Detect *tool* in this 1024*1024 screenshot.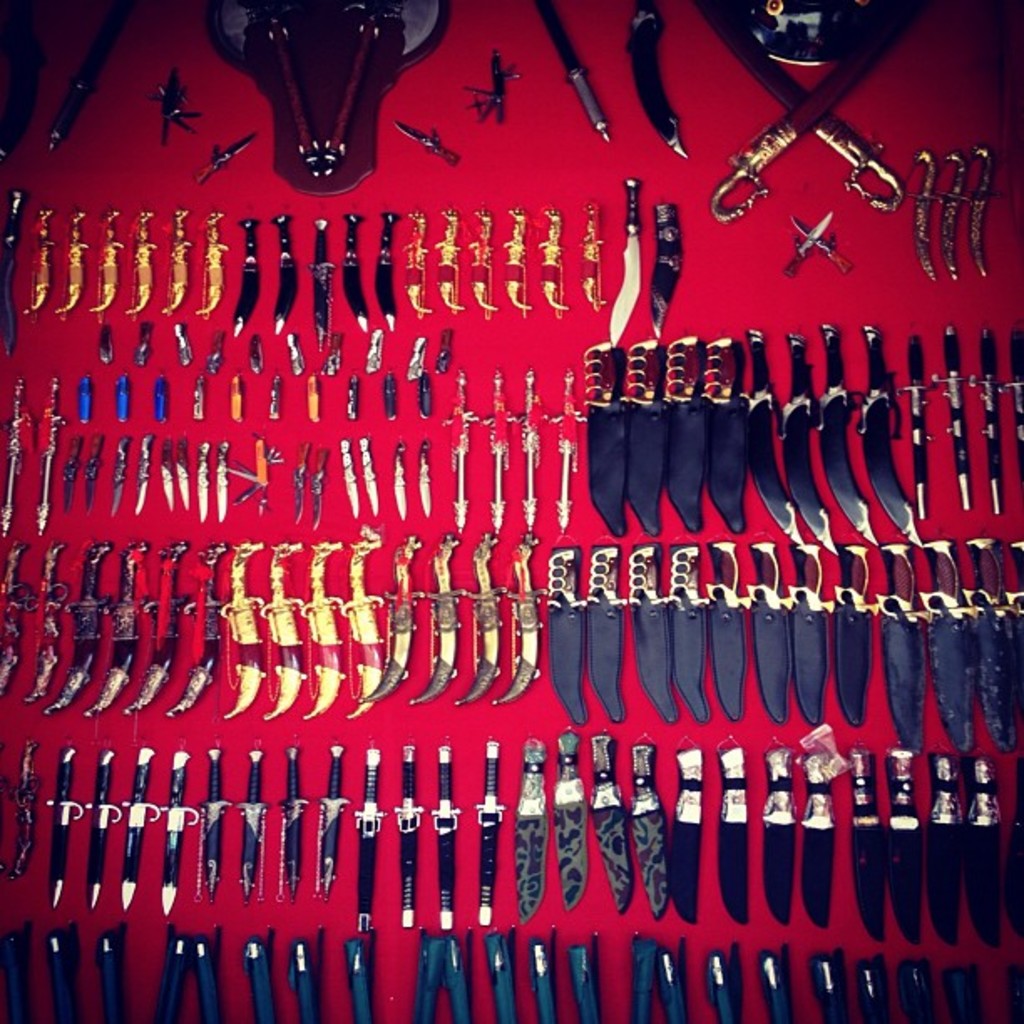
Detection: <bbox>204, 216, 228, 311</bbox>.
